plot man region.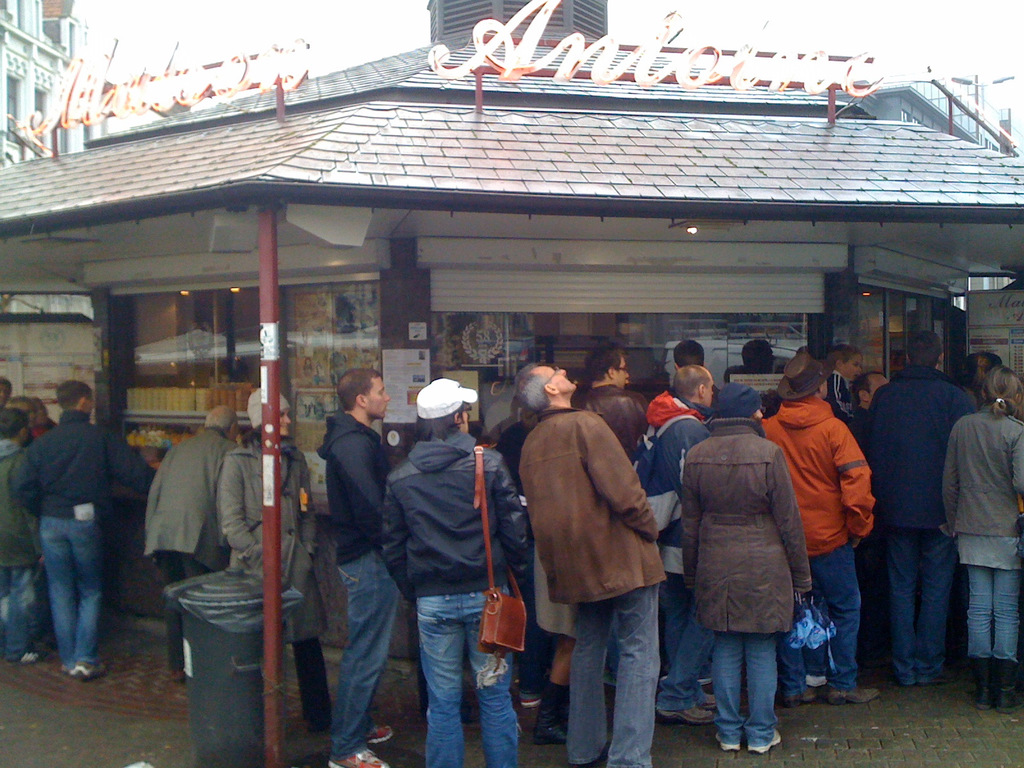
Plotted at locate(867, 331, 982, 685).
